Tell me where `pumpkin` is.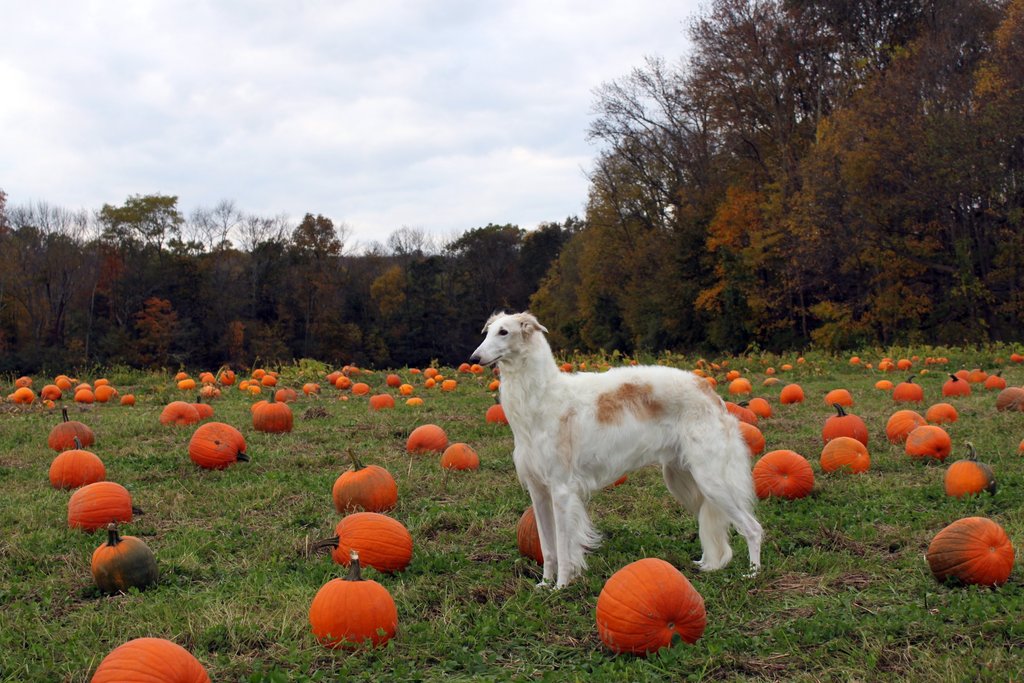
`pumpkin` is at crop(160, 400, 199, 425).
